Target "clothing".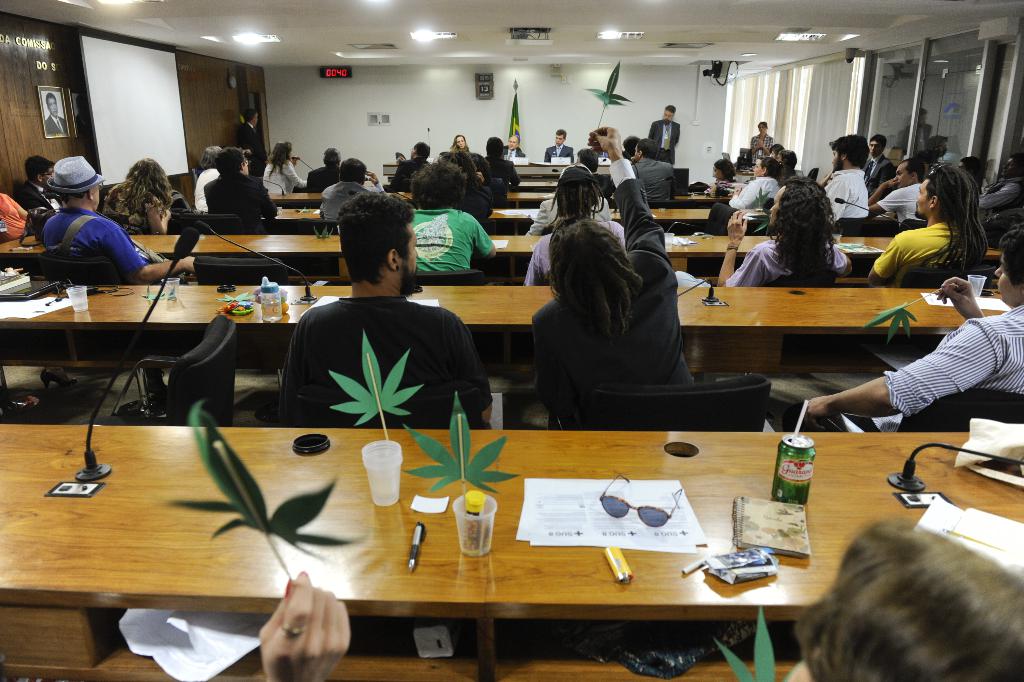
Target region: bbox=(784, 296, 1023, 433).
